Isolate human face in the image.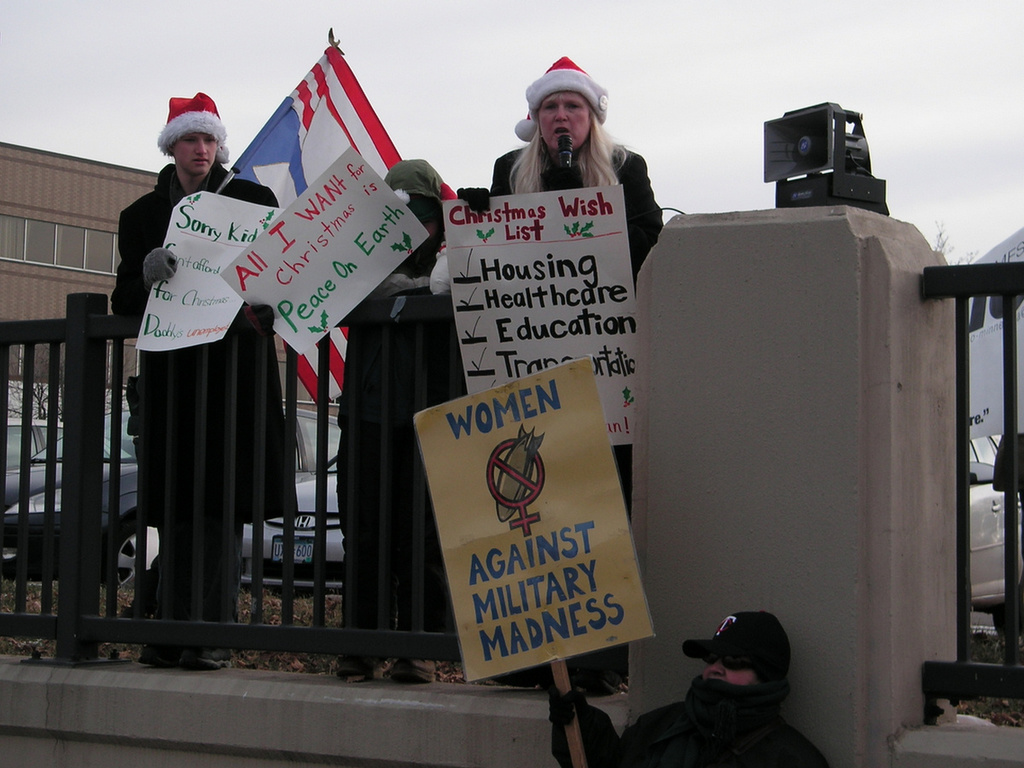
Isolated region: box=[171, 134, 218, 172].
